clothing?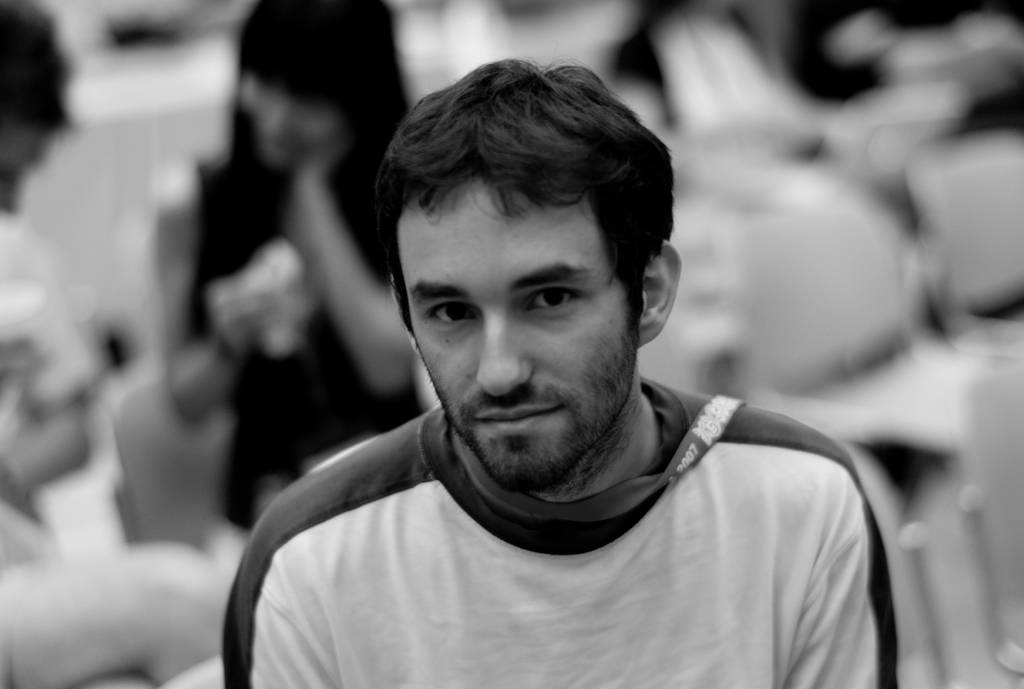
[x1=225, y1=386, x2=895, y2=688]
